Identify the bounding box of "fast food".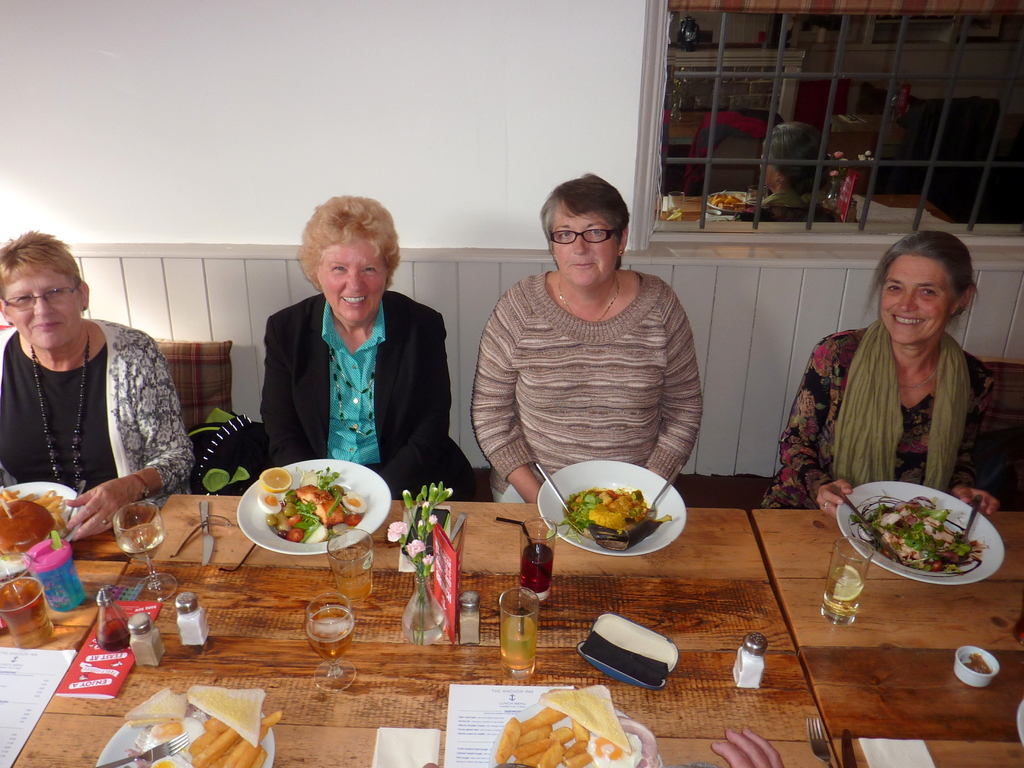
(123,733,148,767).
